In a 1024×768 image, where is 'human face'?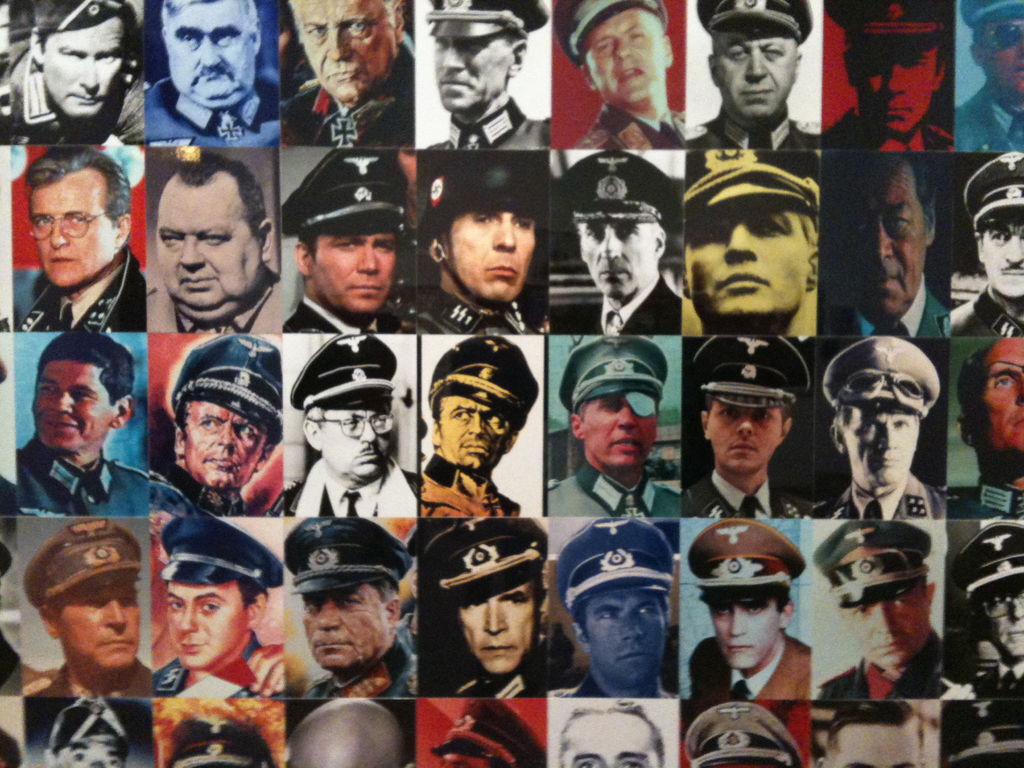
583:396:655:470.
